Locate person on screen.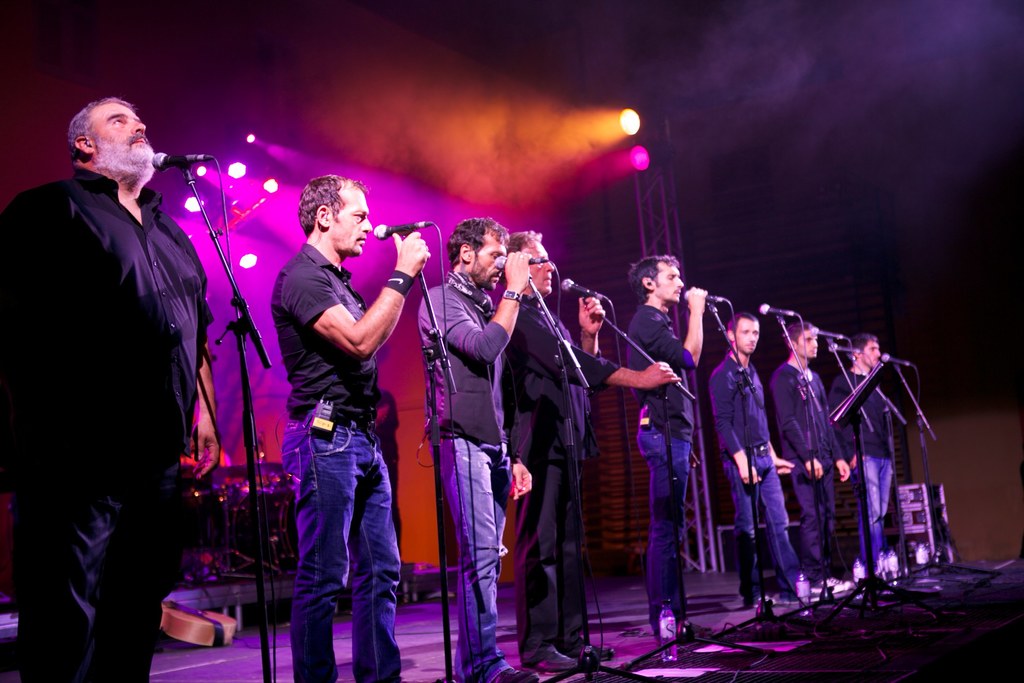
On screen at locate(413, 214, 530, 682).
